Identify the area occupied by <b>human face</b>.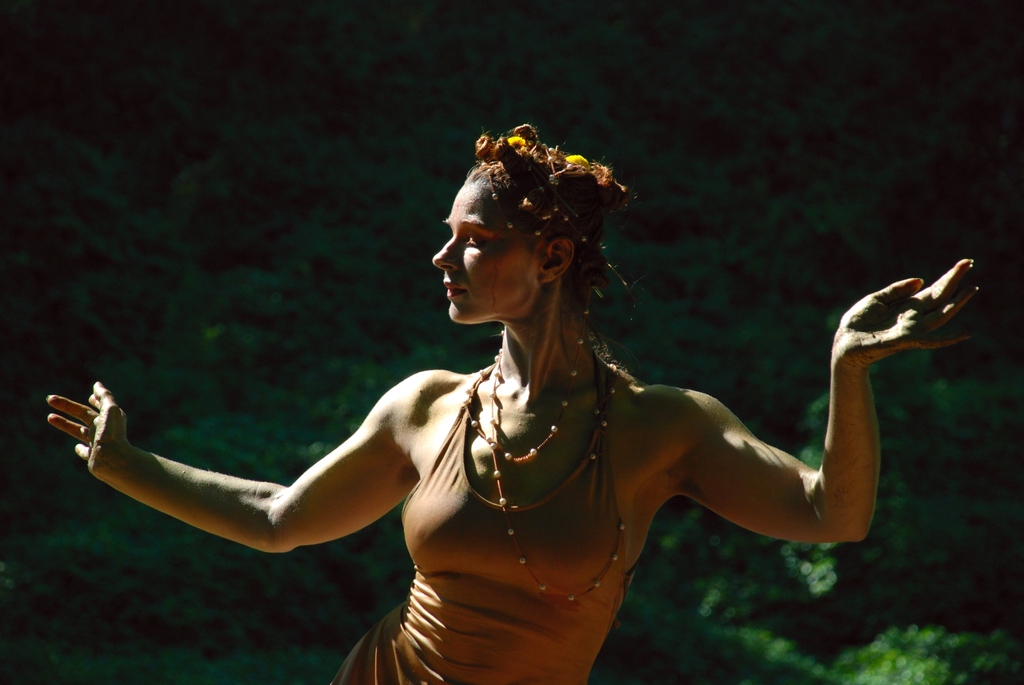
Area: 431/166/543/326.
